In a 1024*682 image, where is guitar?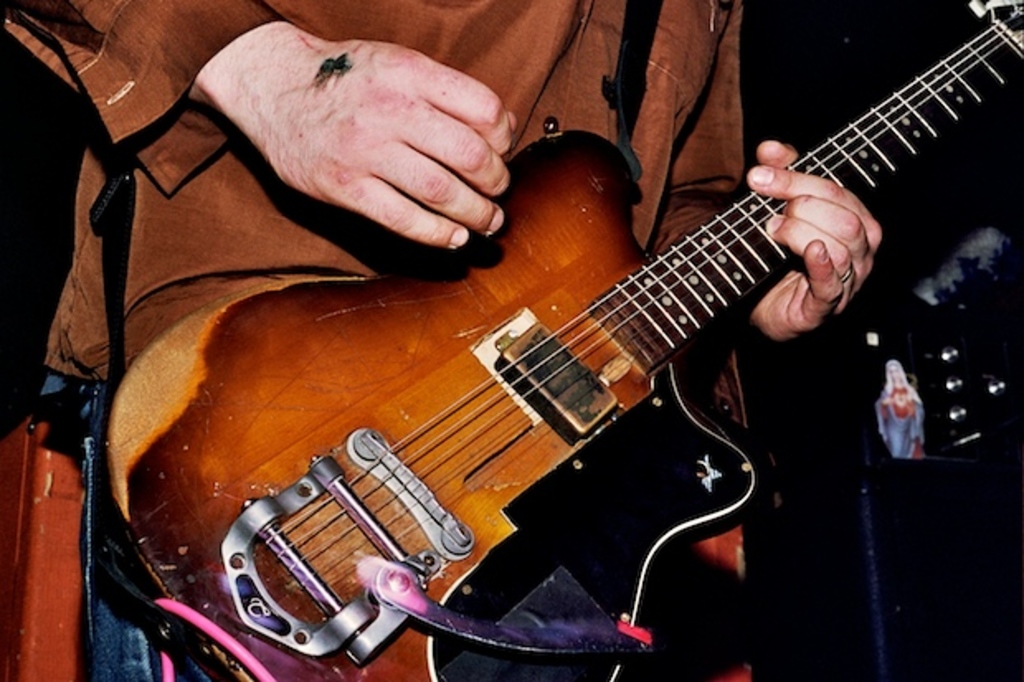
{"x1": 94, "y1": 0, "x2": 1022, "y2": 680}.
